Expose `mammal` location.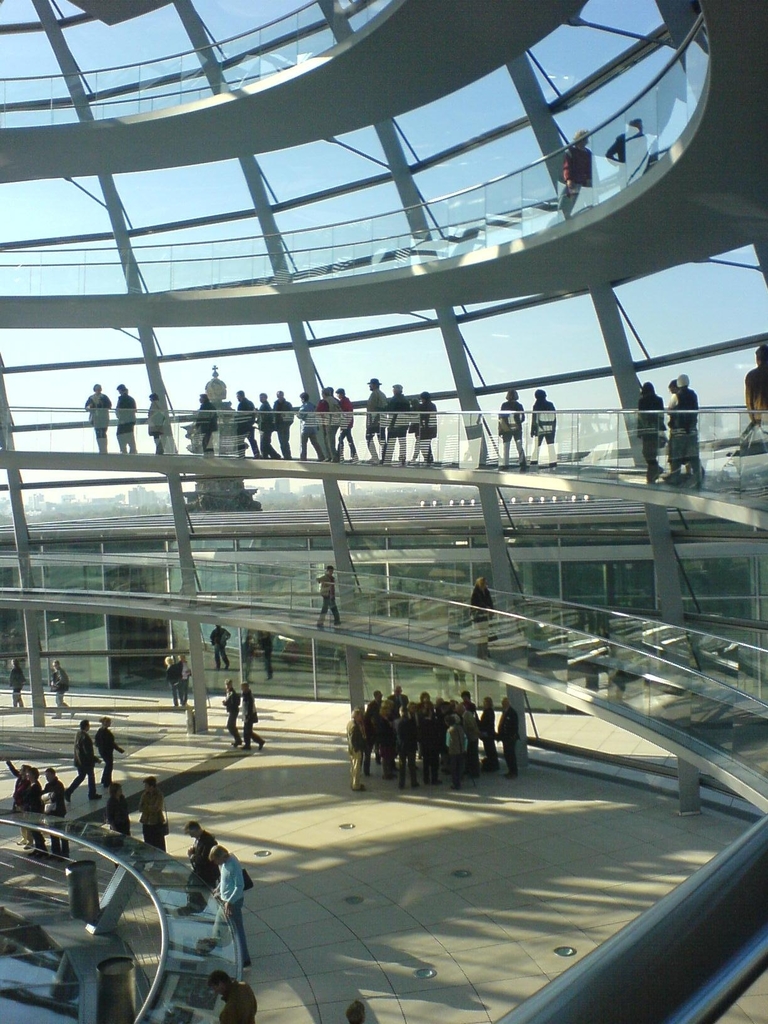
Exposed at <box>499,389,527,470</box>.
